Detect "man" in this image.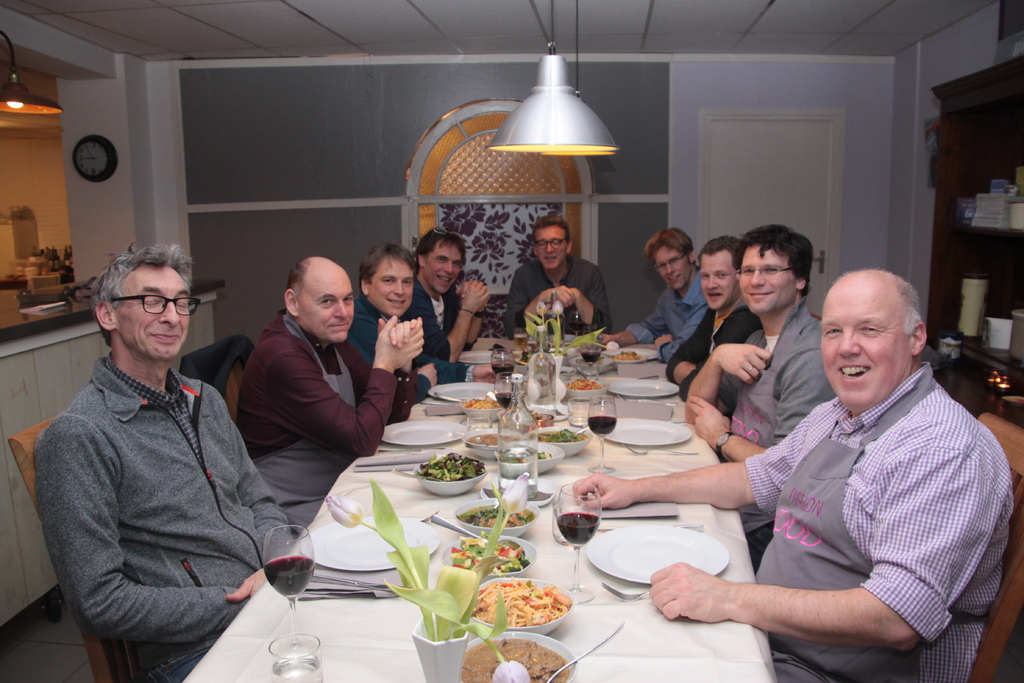
Detection: bbox=[596, 220, 710, 365].
